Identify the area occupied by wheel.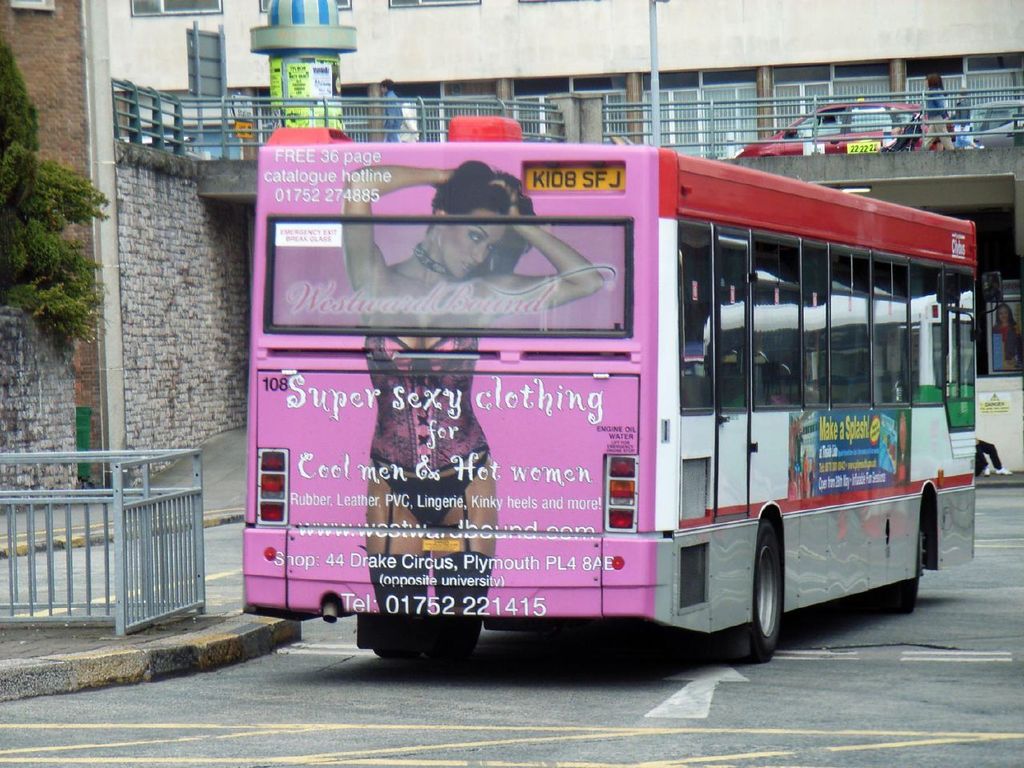
Area: [422,614,494,662].
